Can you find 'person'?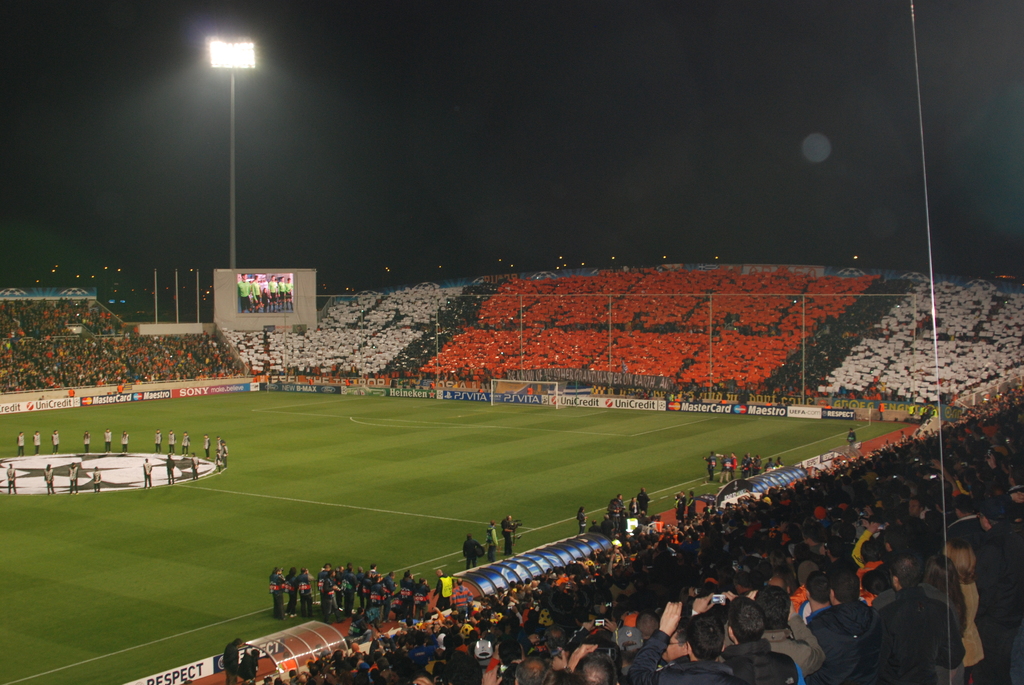
Yes, bounding box: {"left": 82, "top": 431, "right": 92, "bottom": 457}.
